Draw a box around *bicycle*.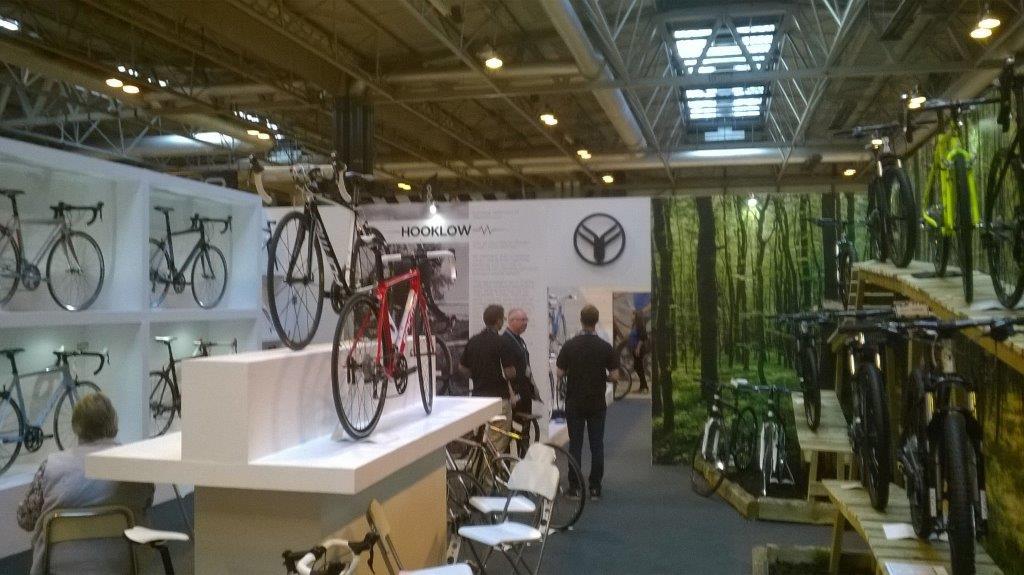
[x1=0, y1=349, x2=110, y2=478].
